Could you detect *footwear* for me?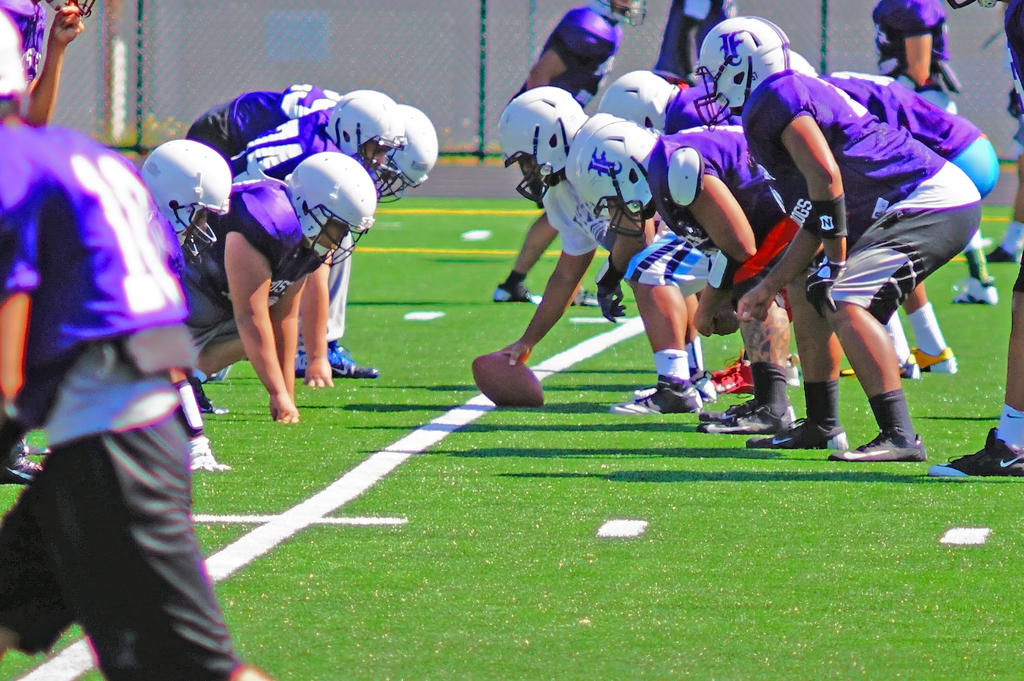
Detection result: <region>607, 389, 703, 416</region>.
